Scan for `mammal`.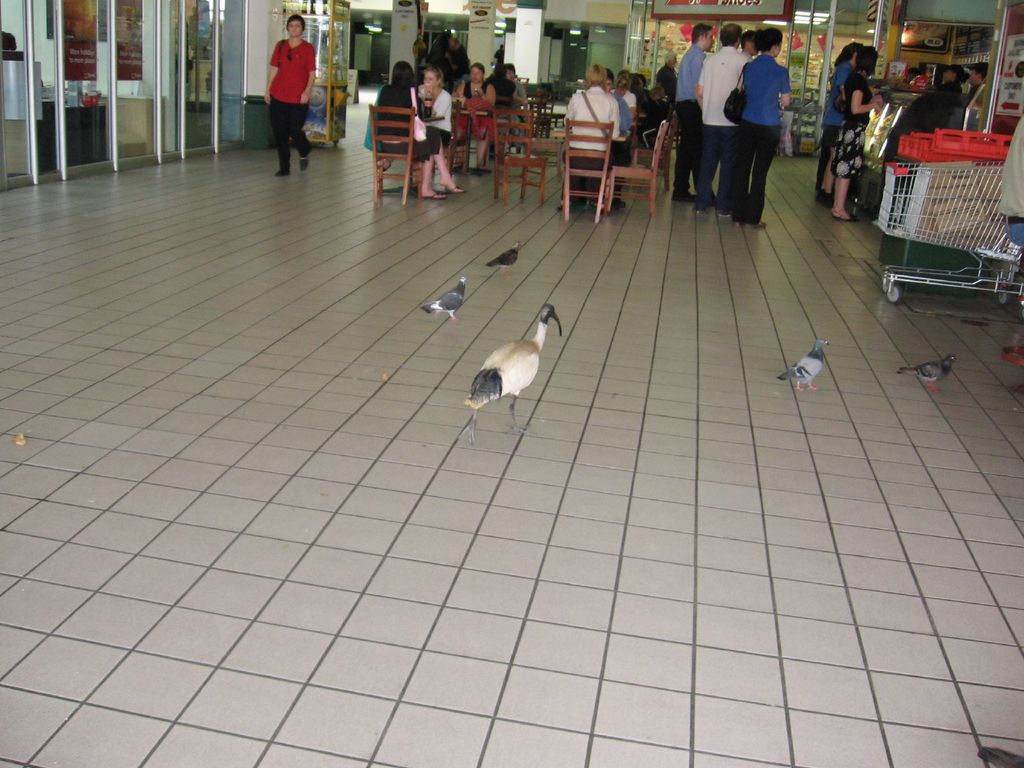
Scan result: <region>466, 301, 562, 452</region>.
